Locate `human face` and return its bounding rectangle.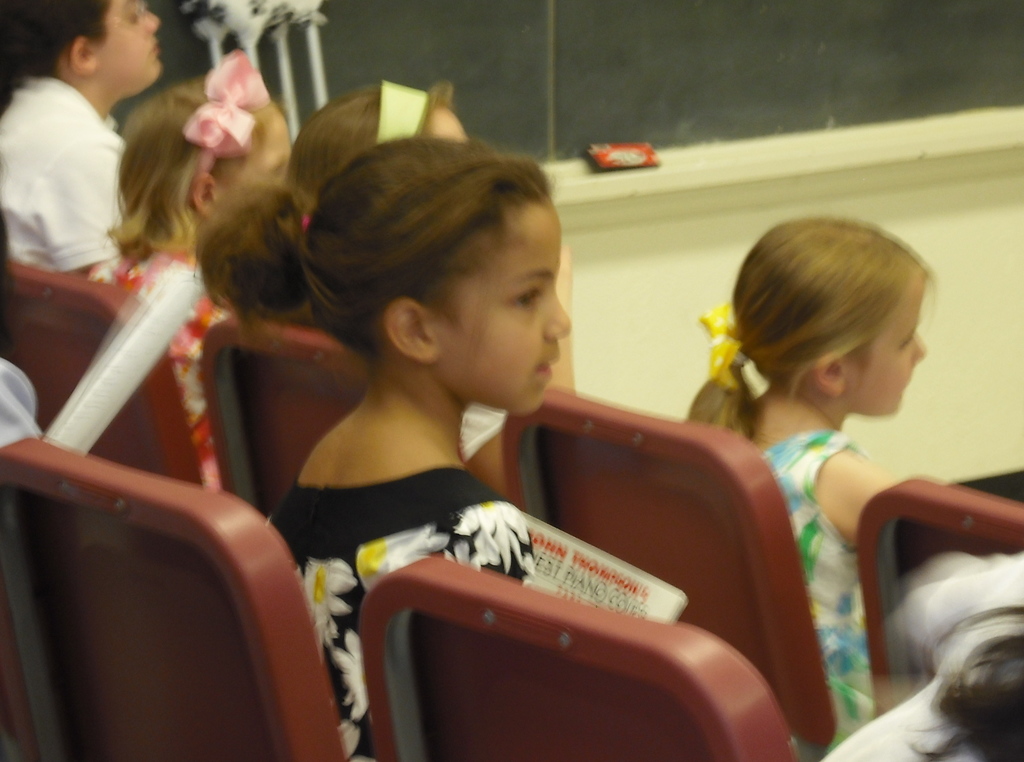
436:199:570:420.
